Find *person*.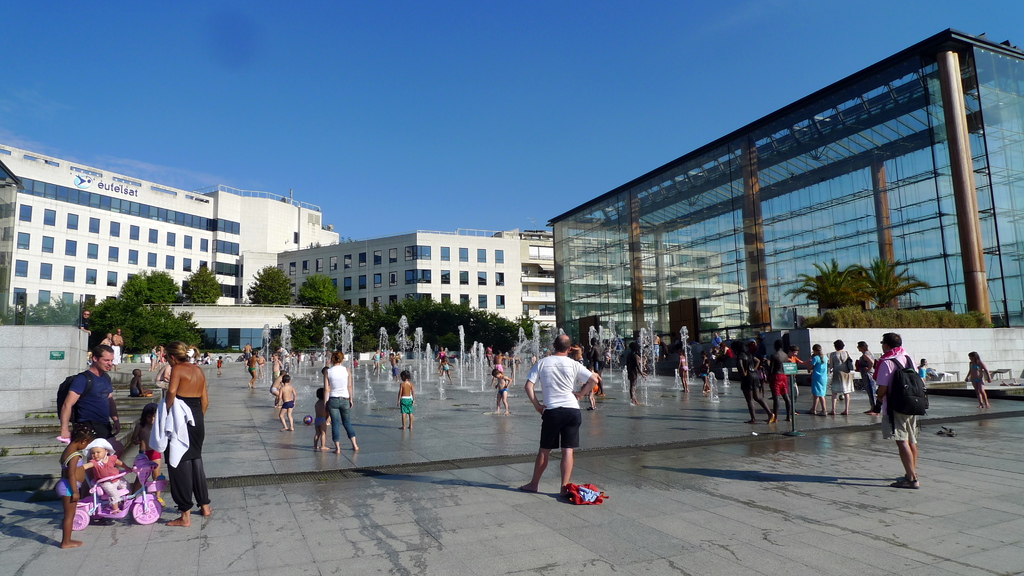
select_region(700, 357, 709, 394).
